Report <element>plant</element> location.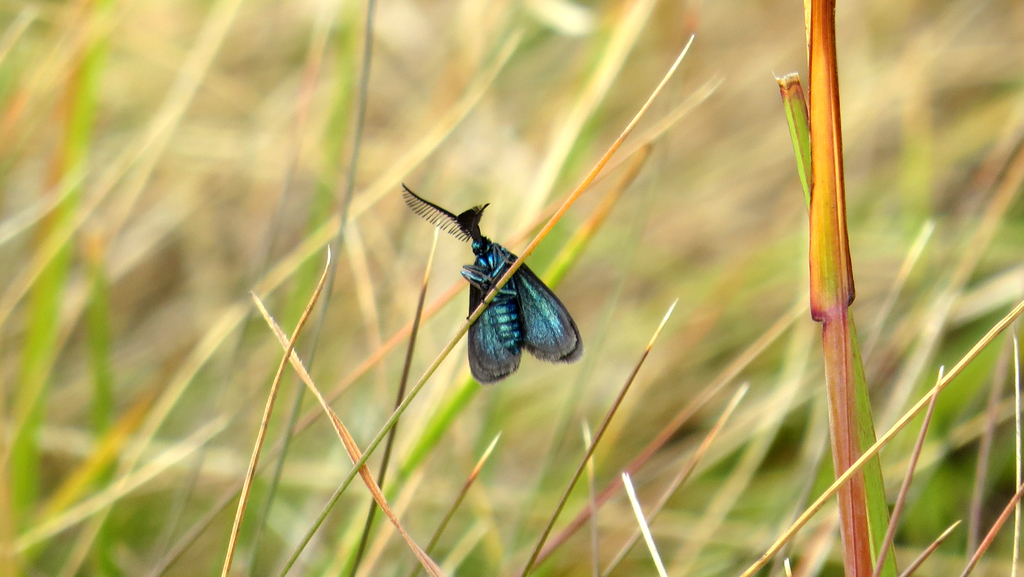
Report: <box>5,0,1023,576</box>.
